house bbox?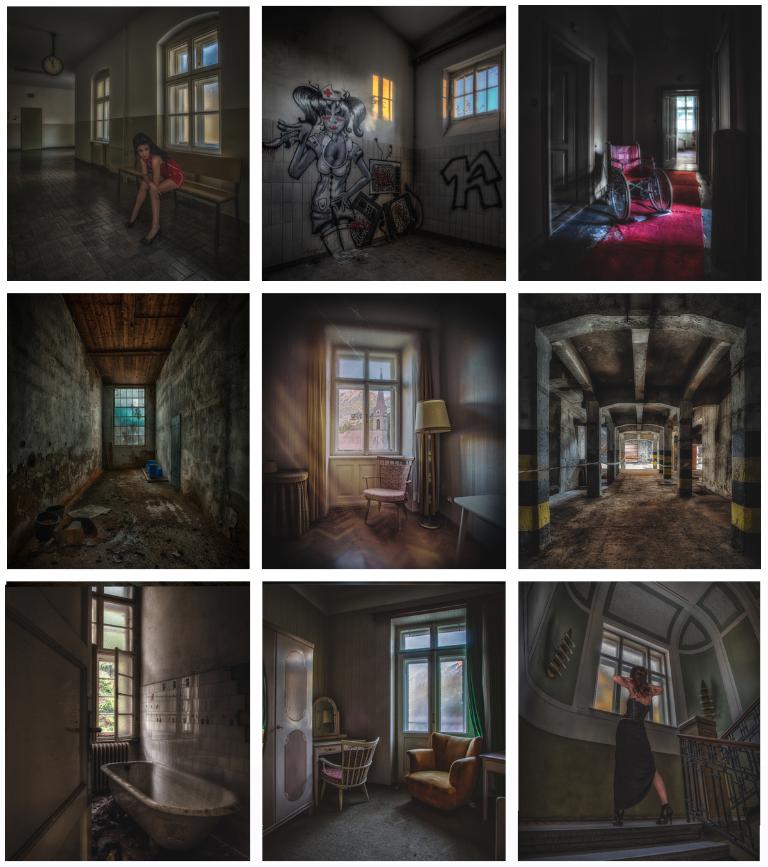
[left=8, top=2, right=252, bottom=282]
